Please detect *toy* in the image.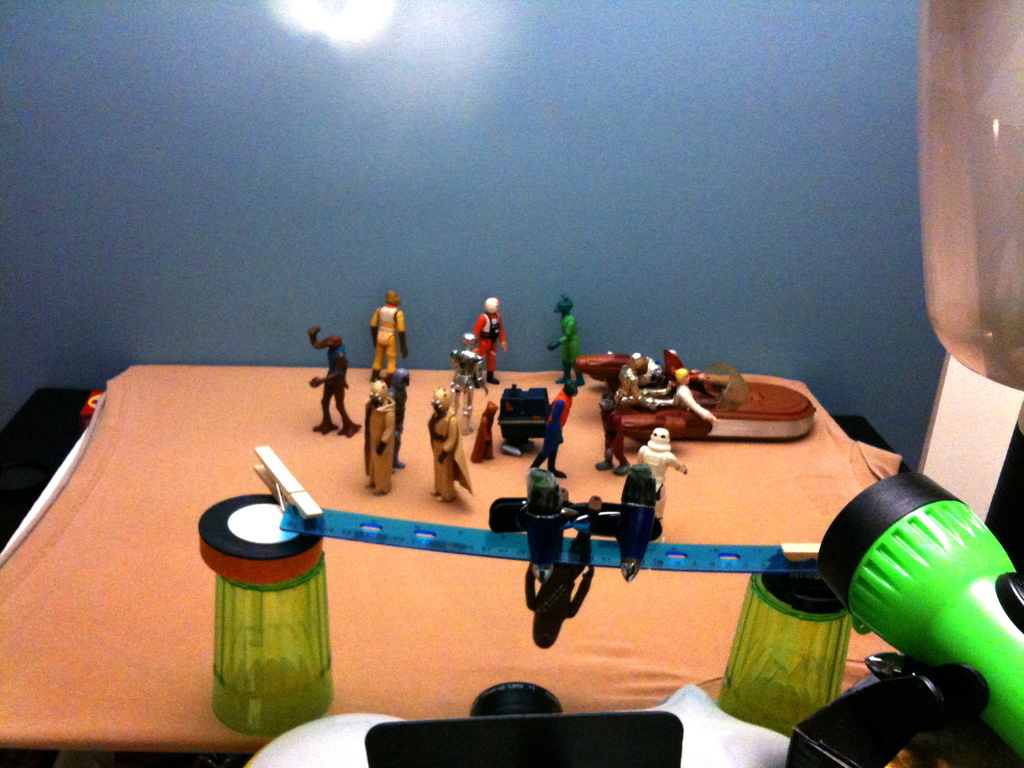
box=[364, 378, 393, 493].
